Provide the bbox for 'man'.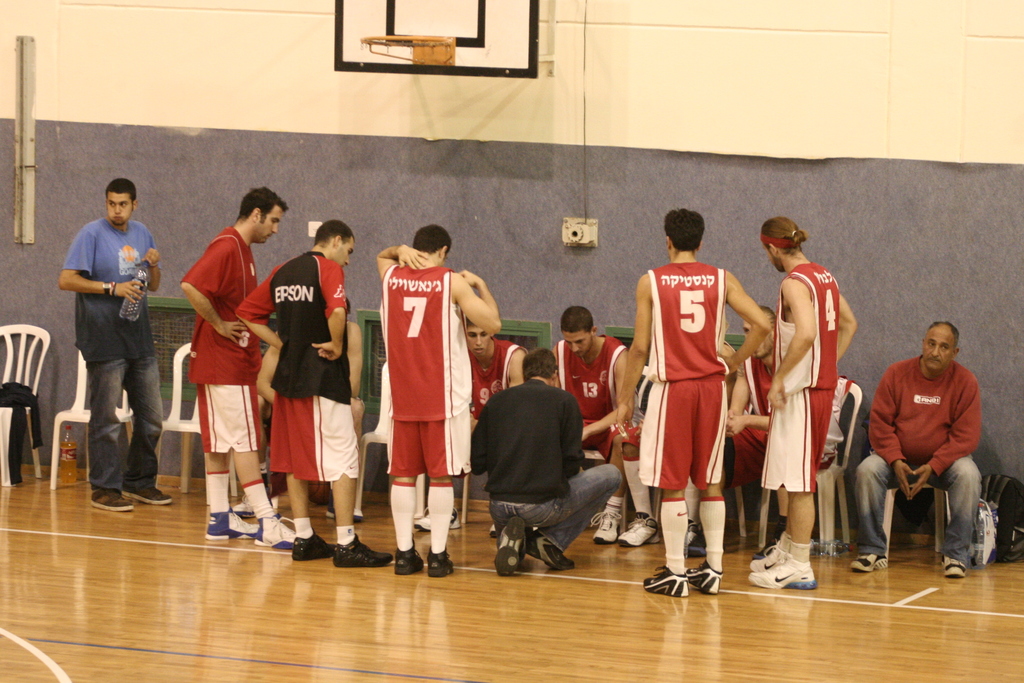
box(719, 304, 844, 562).
